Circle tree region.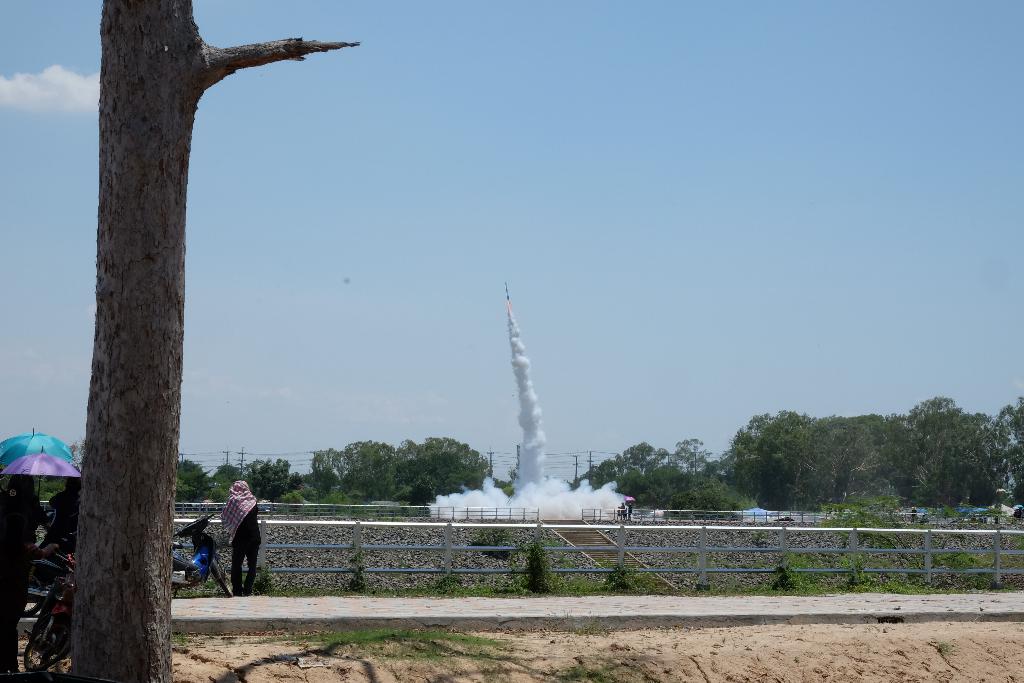
Region: 581,562,676,591.
